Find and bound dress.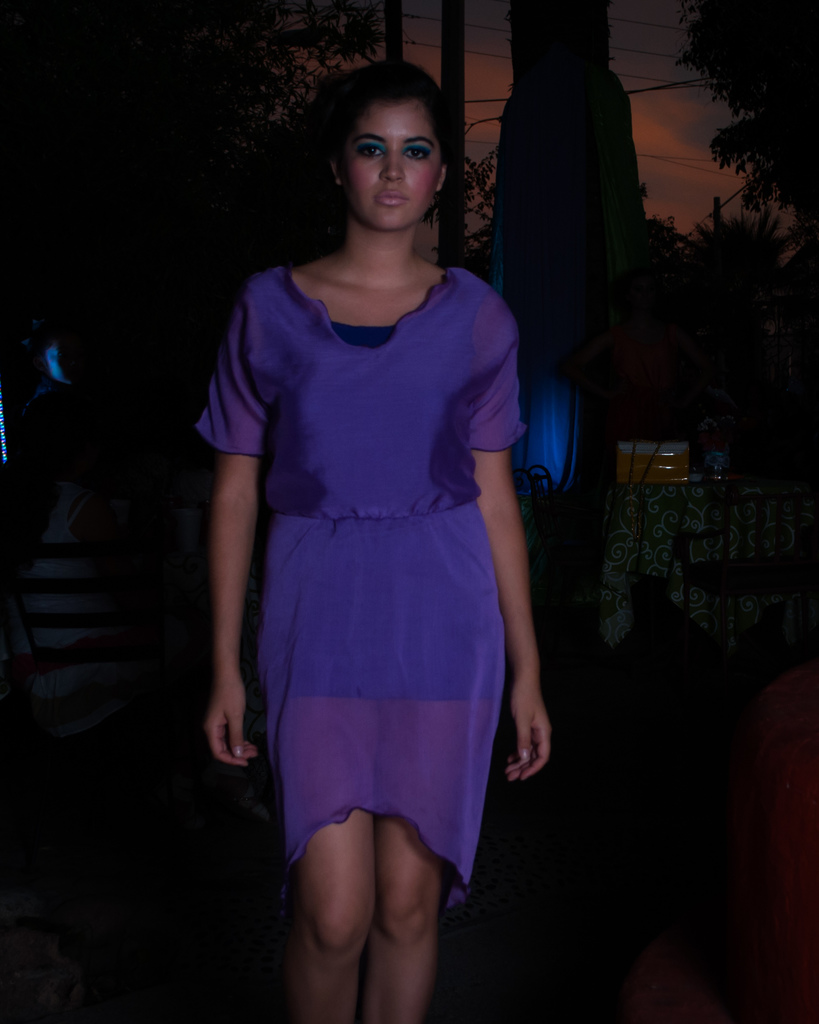
Bound: l=195, t=266, r=526, b=919.
